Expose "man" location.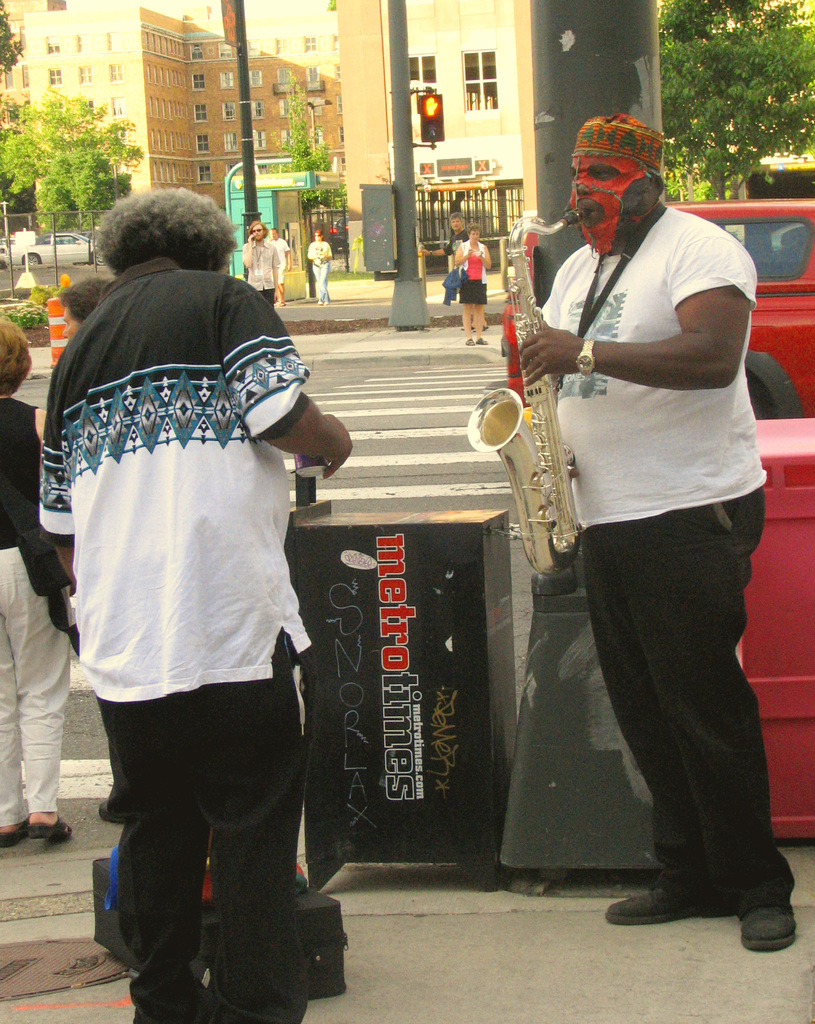
Exposed at bbox=(520, 115, 801, 953).
